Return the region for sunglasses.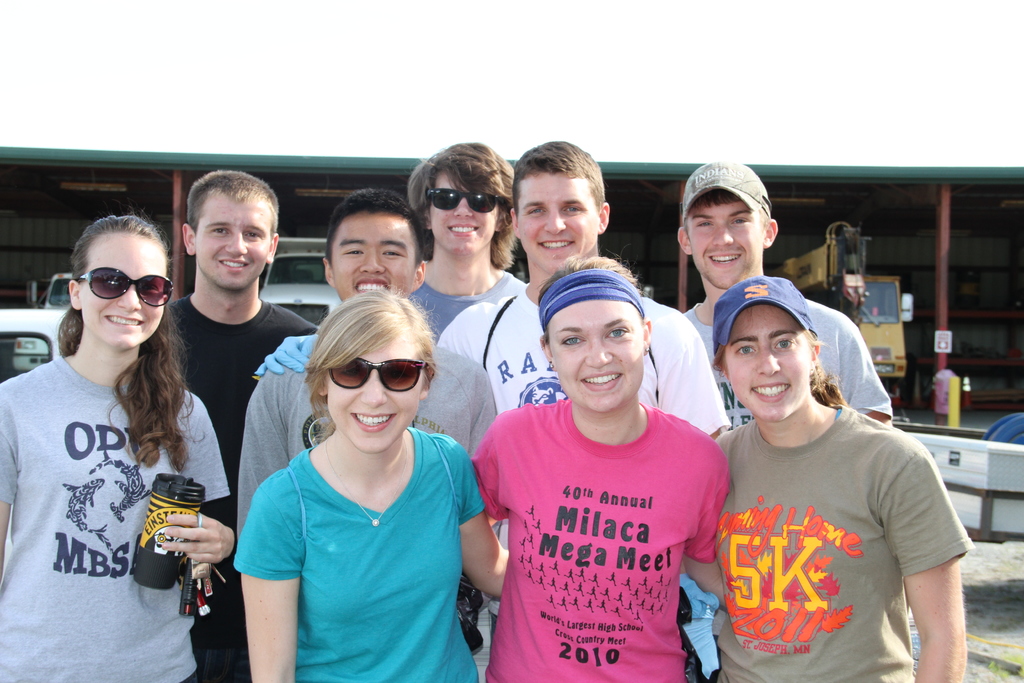
<bbox>420, 181, 506, 222</bbox>.
